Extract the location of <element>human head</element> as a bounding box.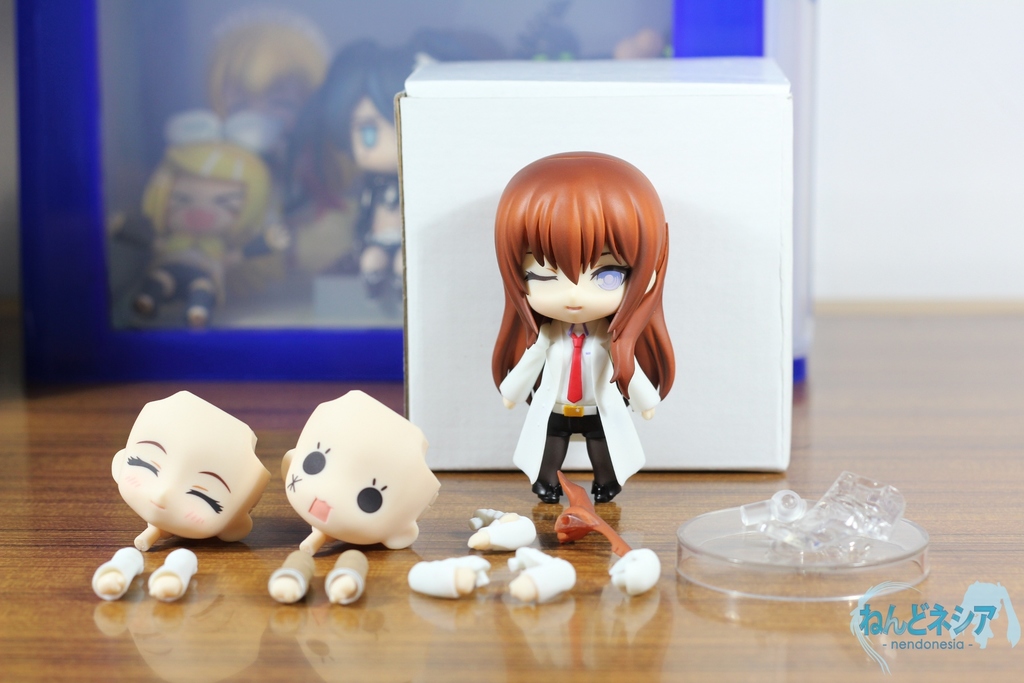
<region>202, 10, 329, 126</region>.
